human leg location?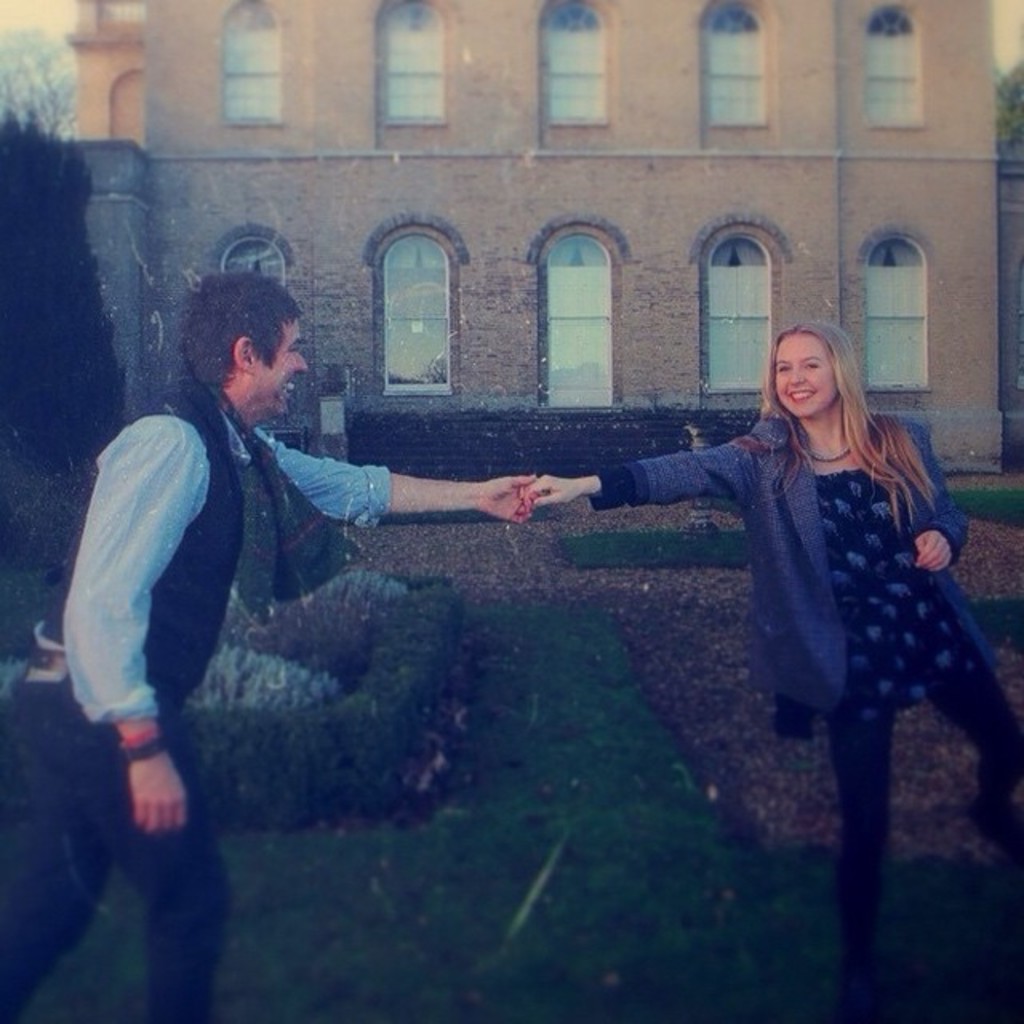
x1=936 y1=658 x2=1014 y2=782
